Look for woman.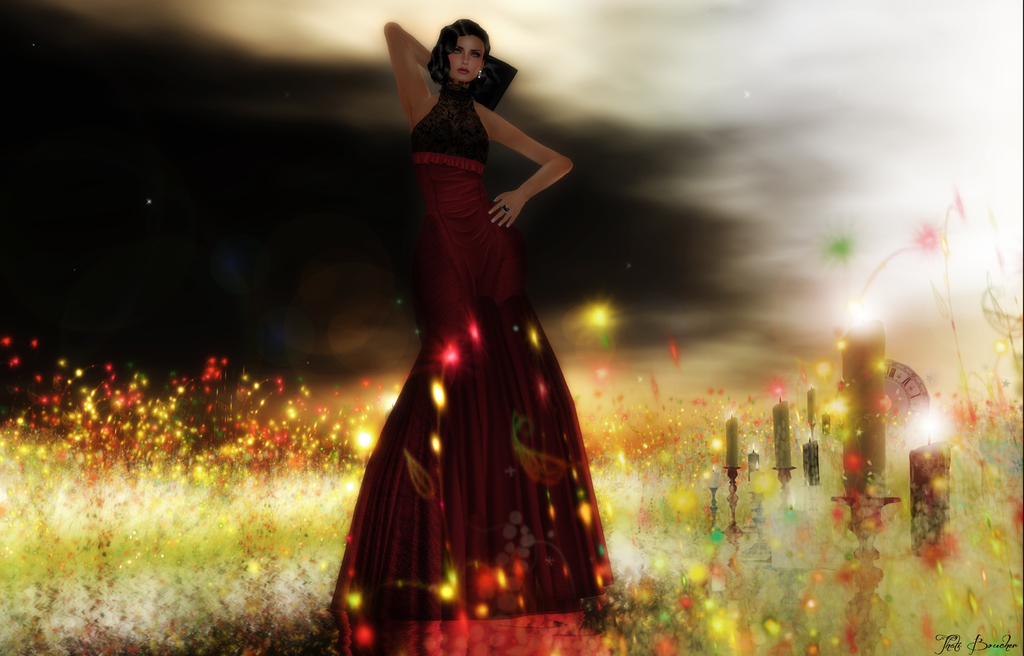
Found: bbox(338, 0, 636, 611).
